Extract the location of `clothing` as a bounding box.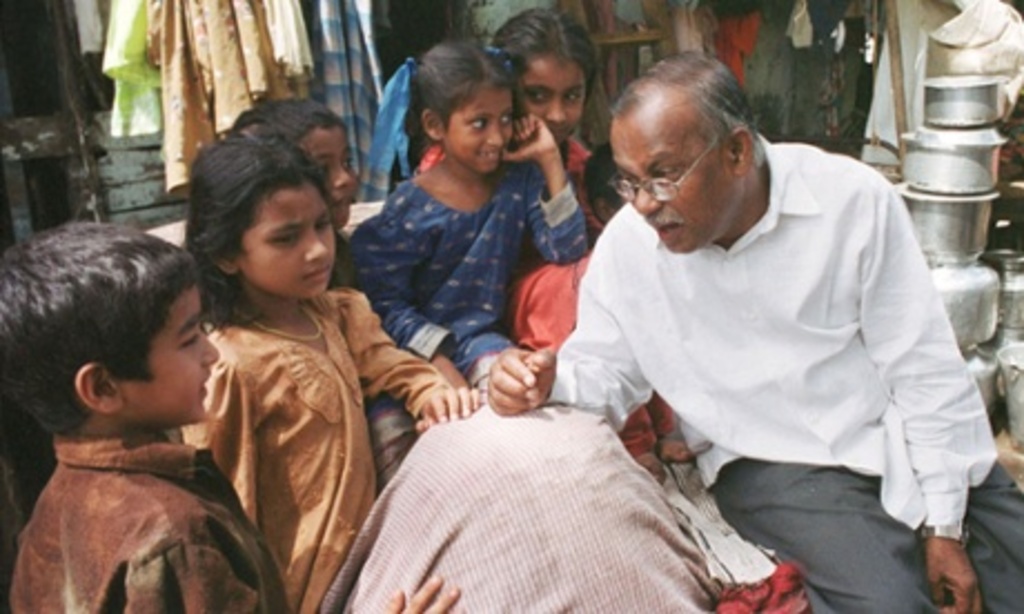
548,131,1022,612.
